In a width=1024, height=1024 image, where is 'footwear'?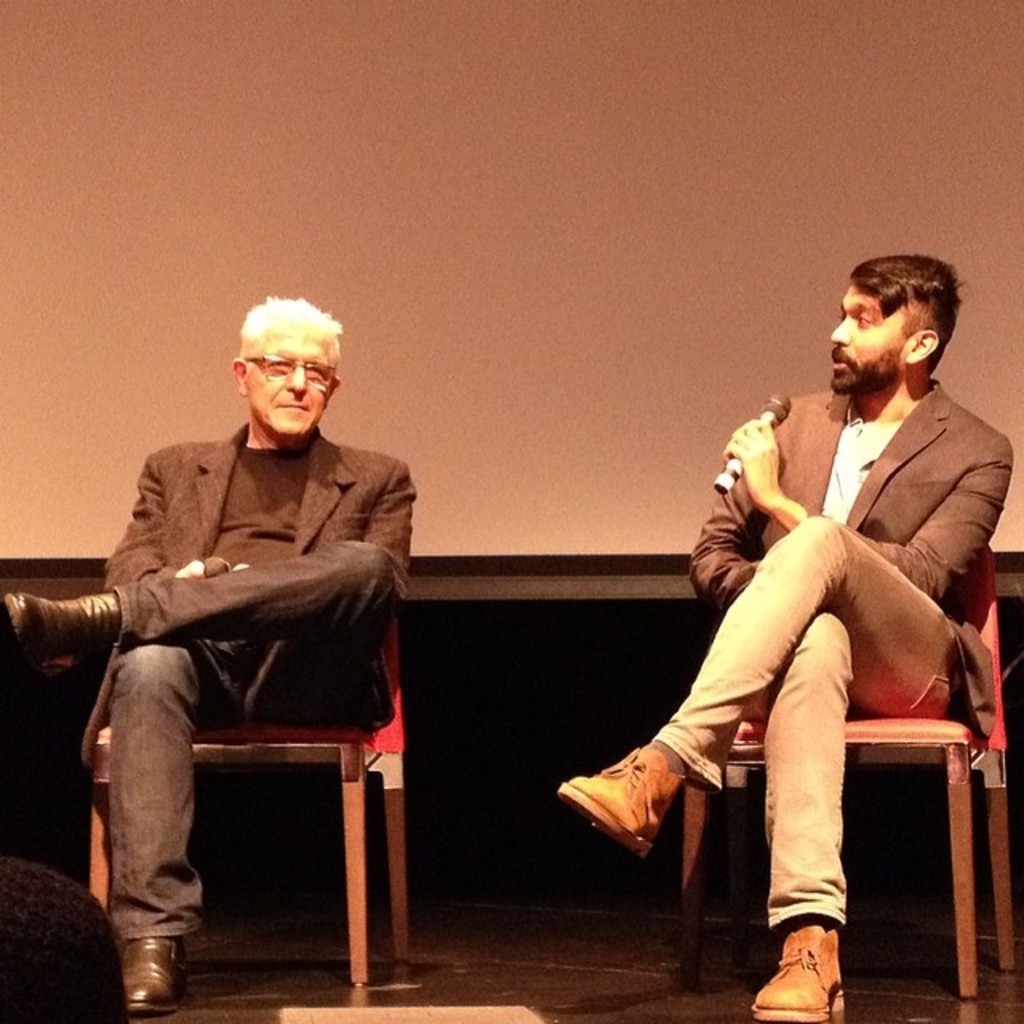
bbox=(562, 744, 688, 861).
